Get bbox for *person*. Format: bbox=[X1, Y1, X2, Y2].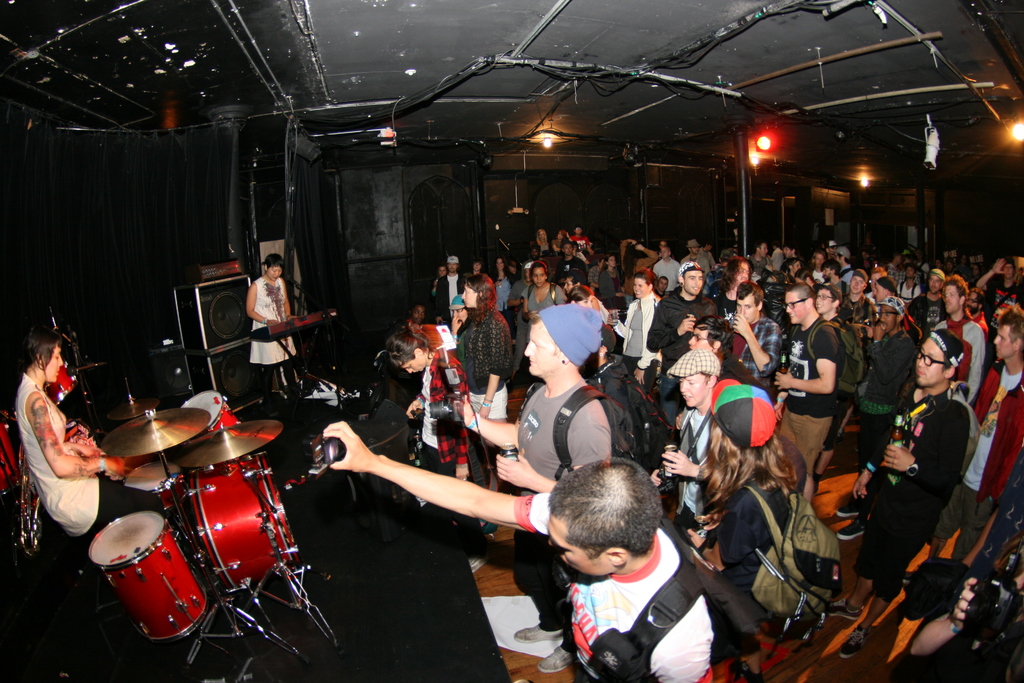
bbox=[566, 272, 598, 302].
